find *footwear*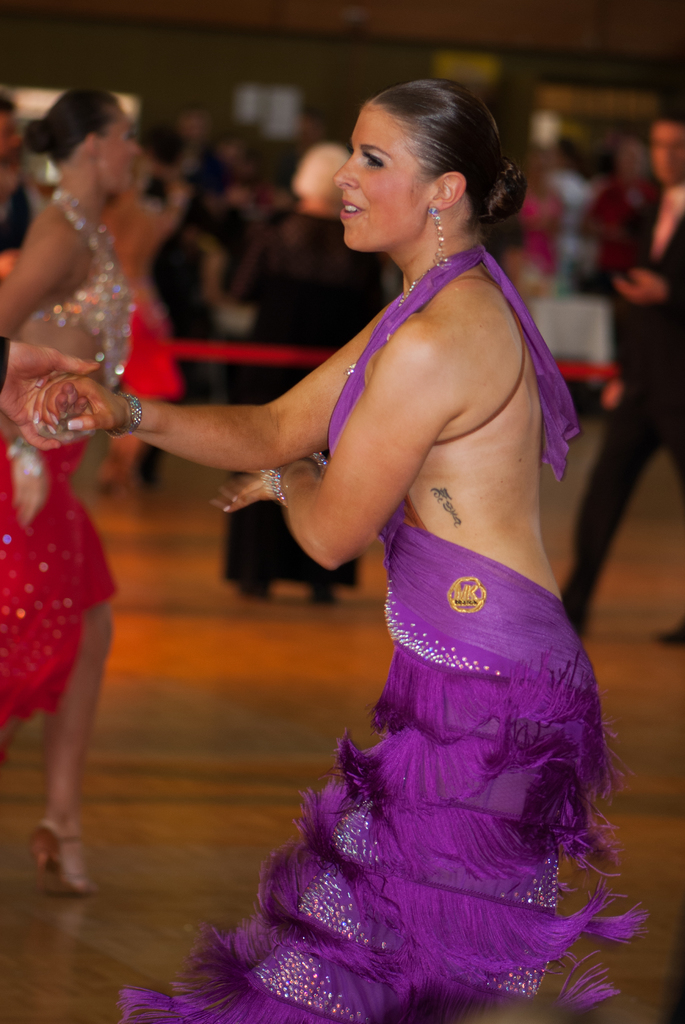
bbox=(567, 607, 588, 638)
